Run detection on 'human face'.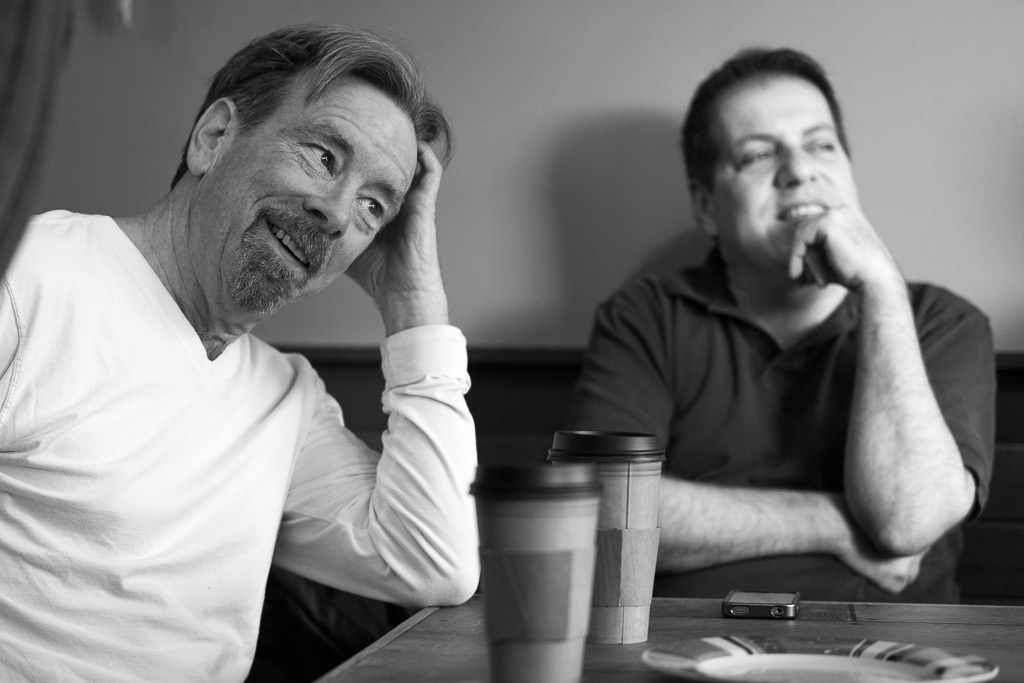
Result: [x1=211, y1=69, x2=422, y2=333].
